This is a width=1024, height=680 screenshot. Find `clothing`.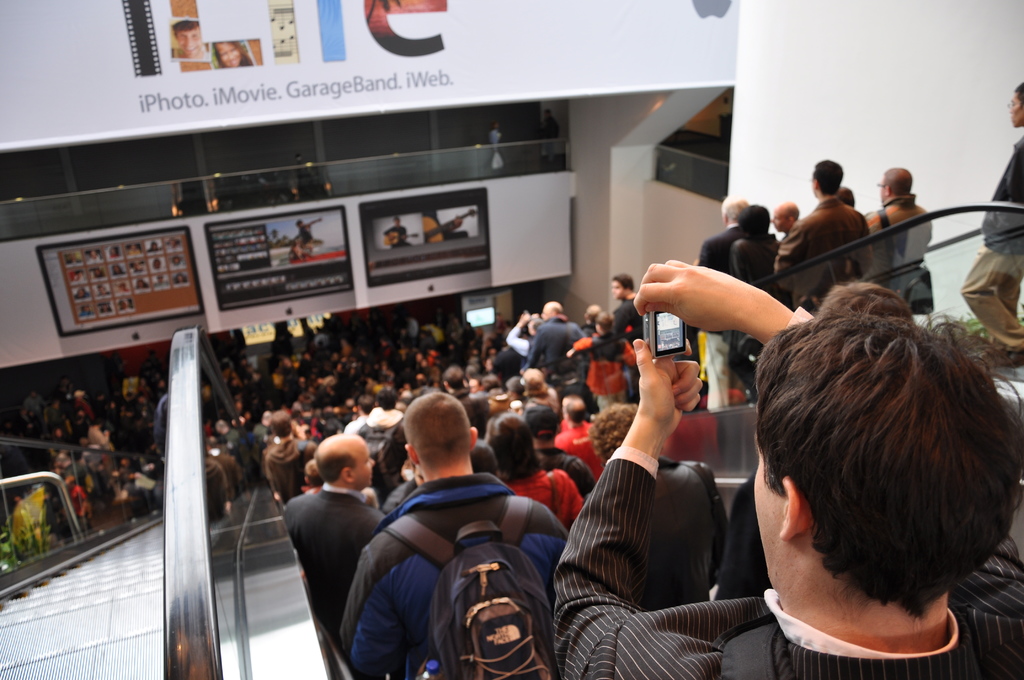
Bounding box: 299:224:317:247.
